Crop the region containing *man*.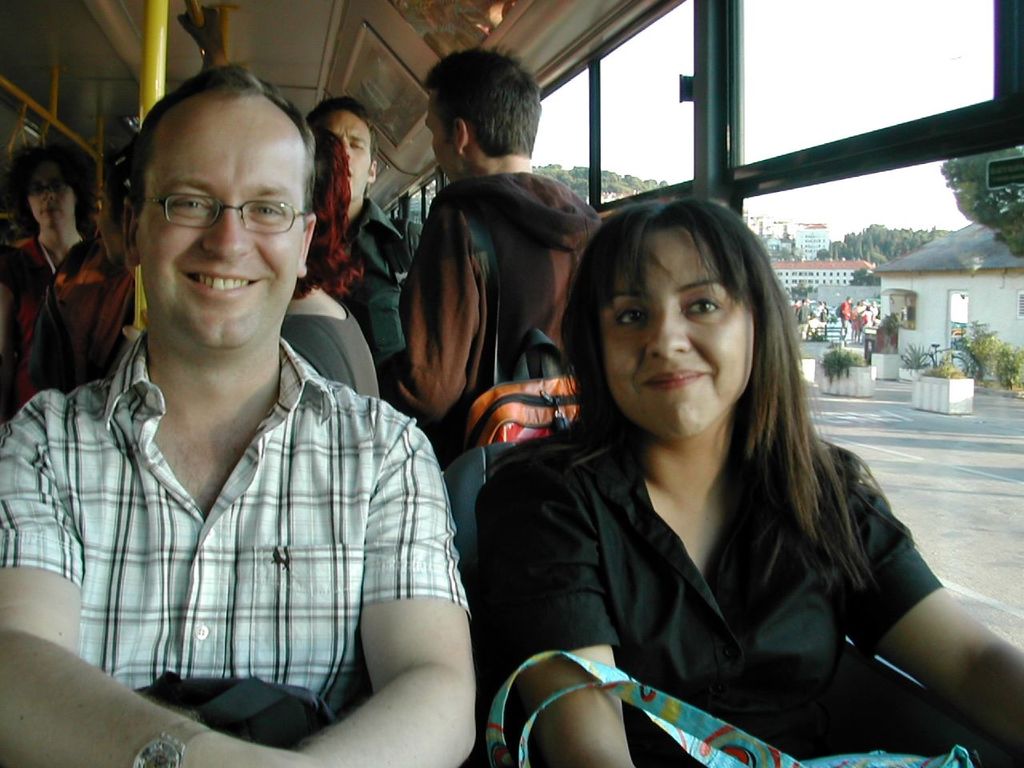
Crop region: detection(306, 96, 428, 368).
